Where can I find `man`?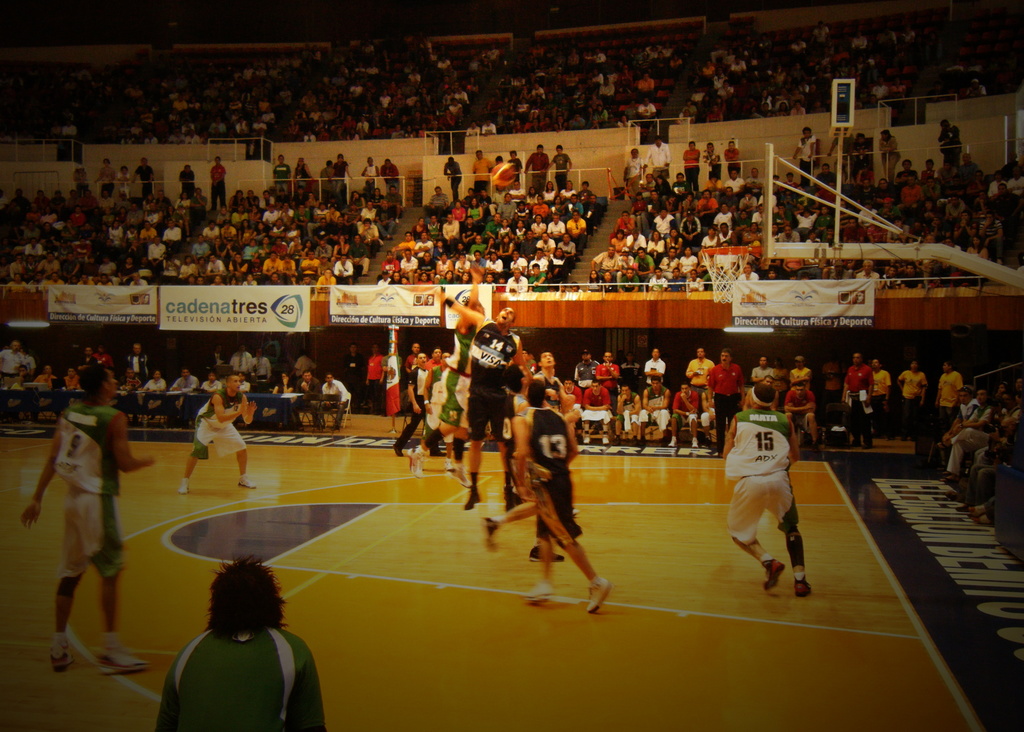
You can find it at bbox=(438, 151, 465, 201).
